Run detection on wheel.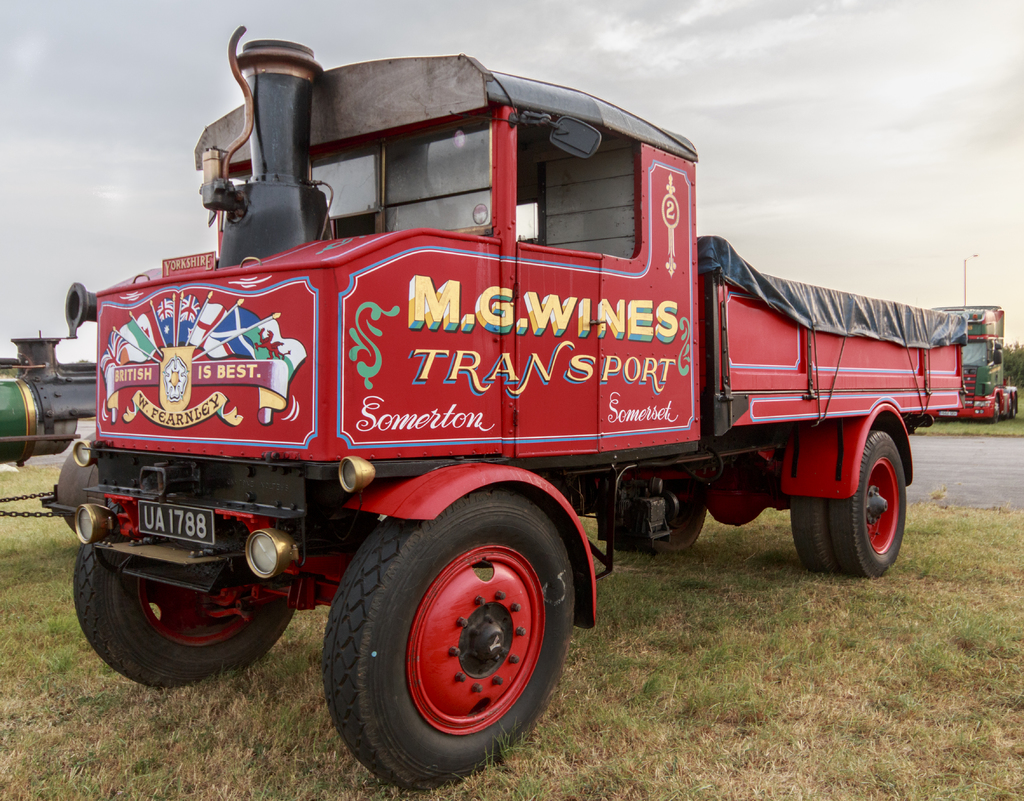
Result: 627 487 707 558.
